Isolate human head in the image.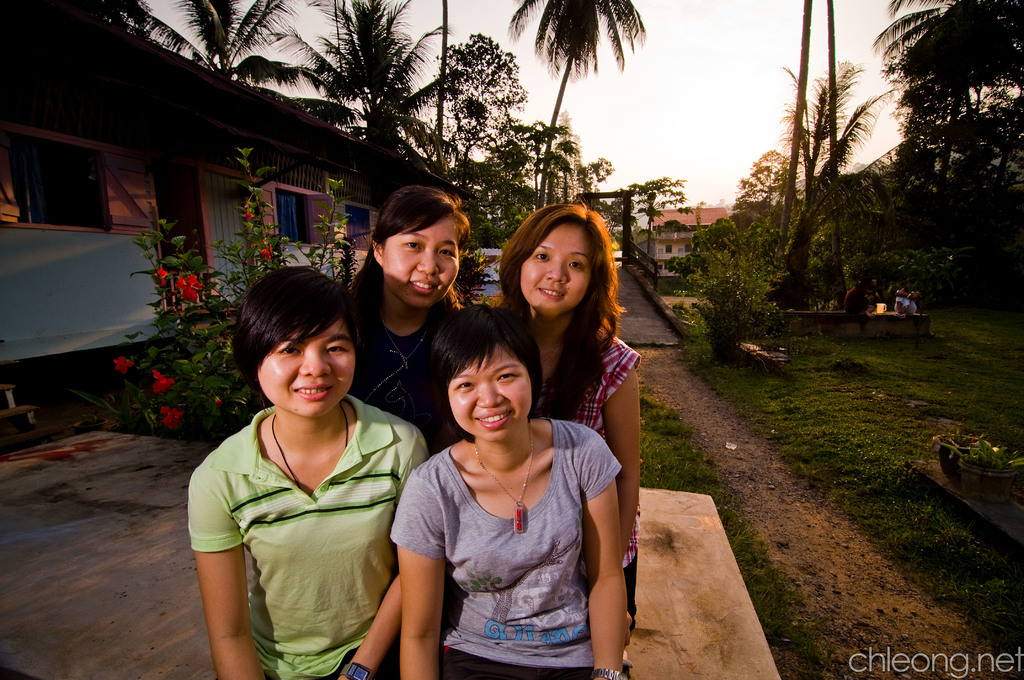
Isolated region: [left=220, top=271, right=365, bottom=439].
